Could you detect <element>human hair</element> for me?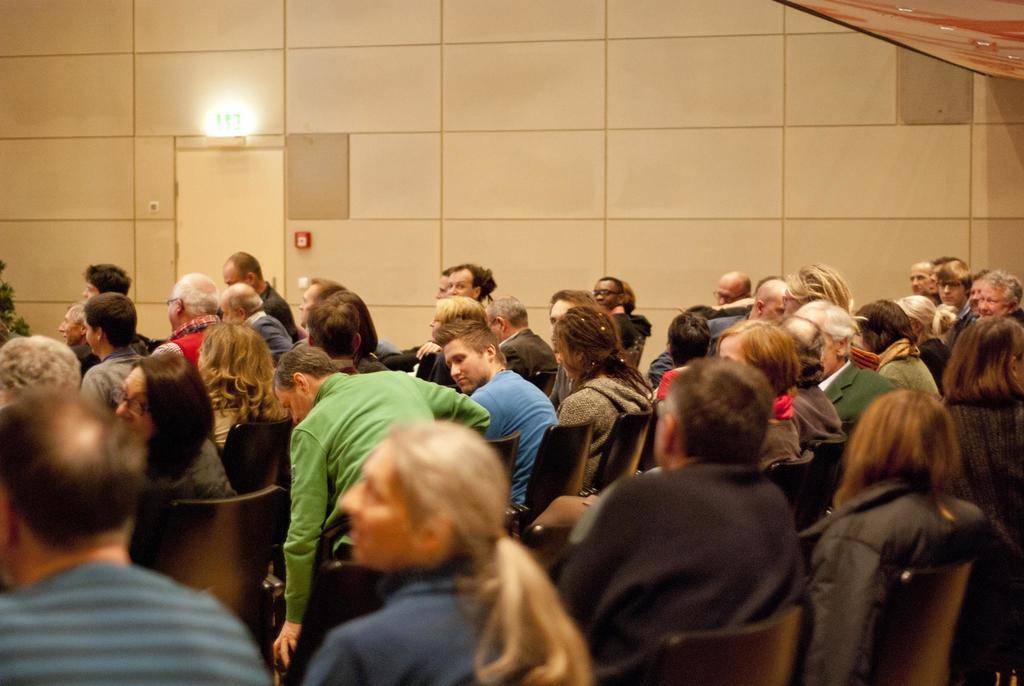
Detection result: 441:263:456:278.
